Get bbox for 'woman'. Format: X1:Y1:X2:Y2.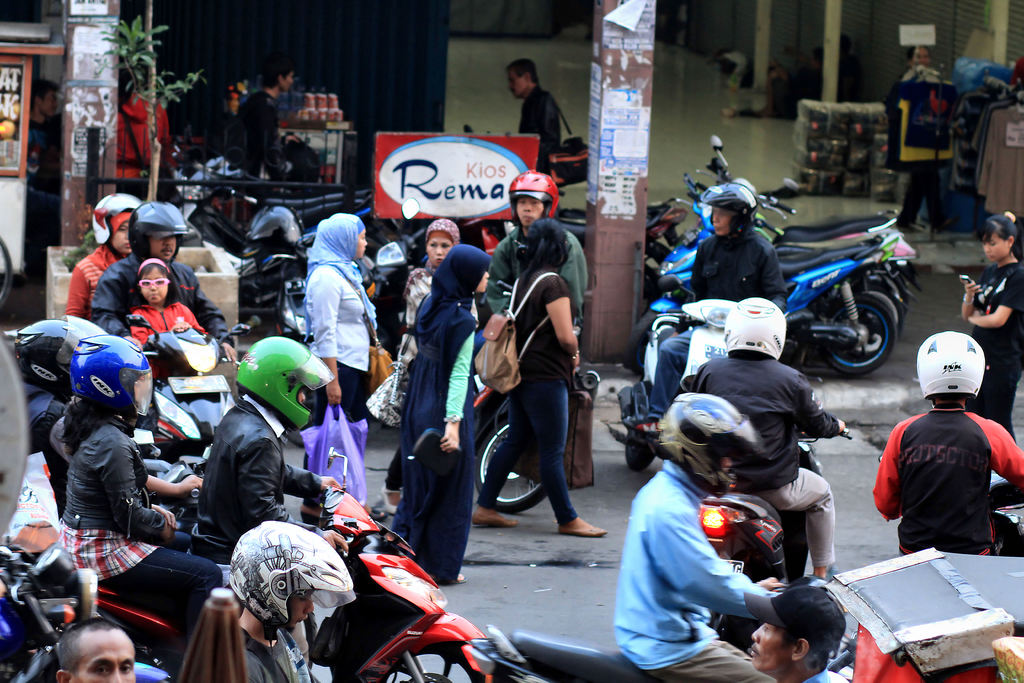
56:335:222:628.
